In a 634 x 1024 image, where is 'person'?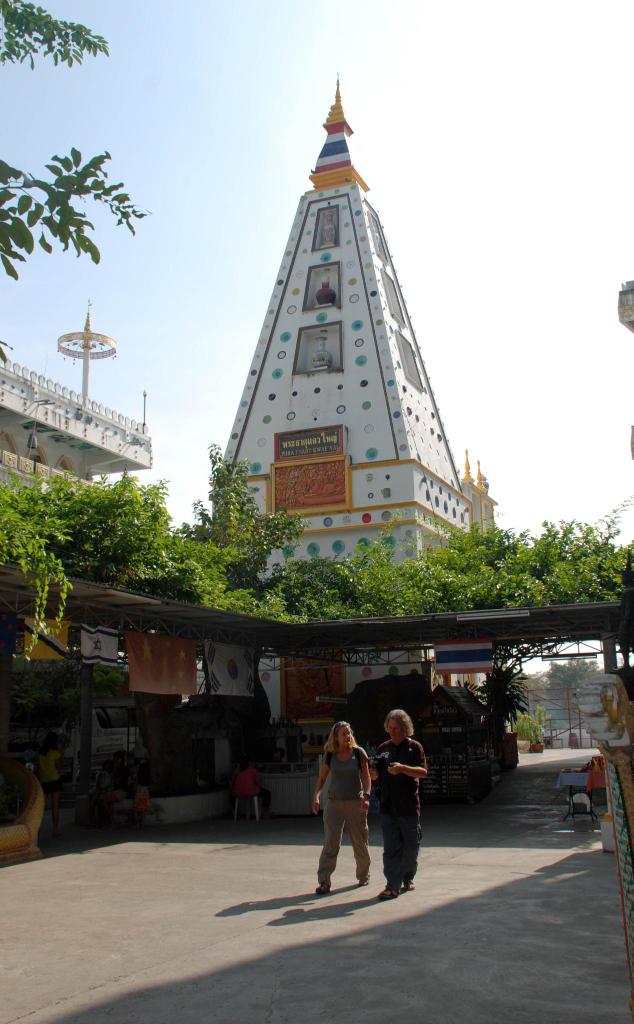
x1=371 y1=706 x2=431 y2=909.
